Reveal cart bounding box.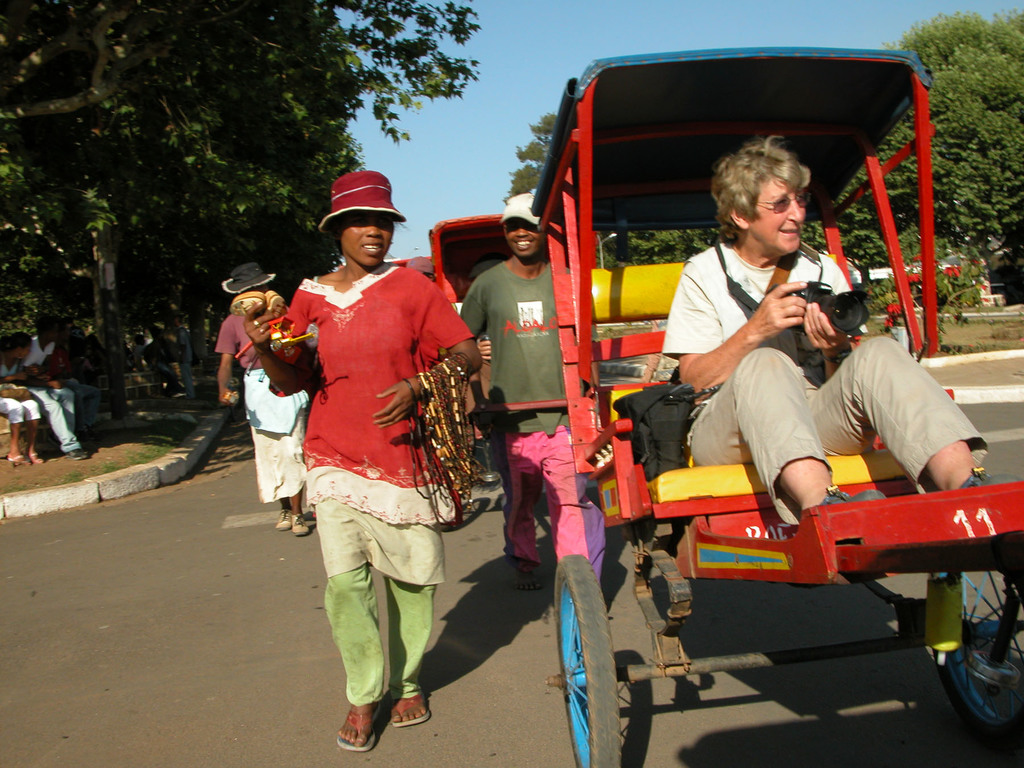
Revealed: [424, 210, 504, 526].
